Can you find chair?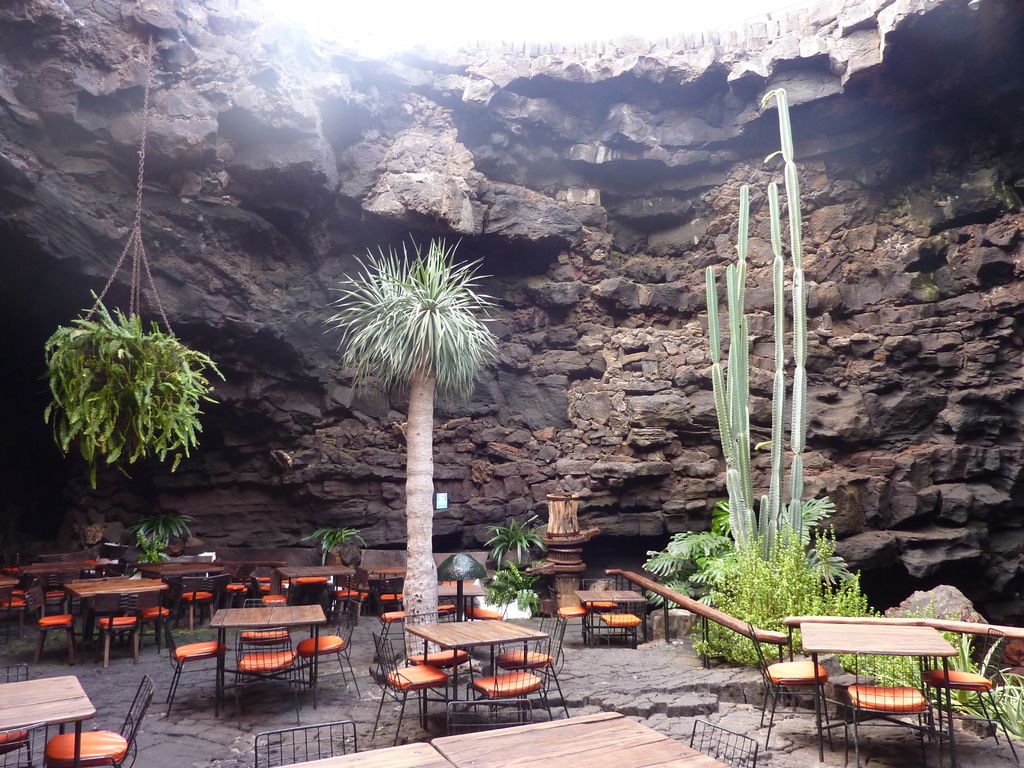
Yes, bounding box: pyautogui.locateOnScreen(920, 639, 1017, 760).
